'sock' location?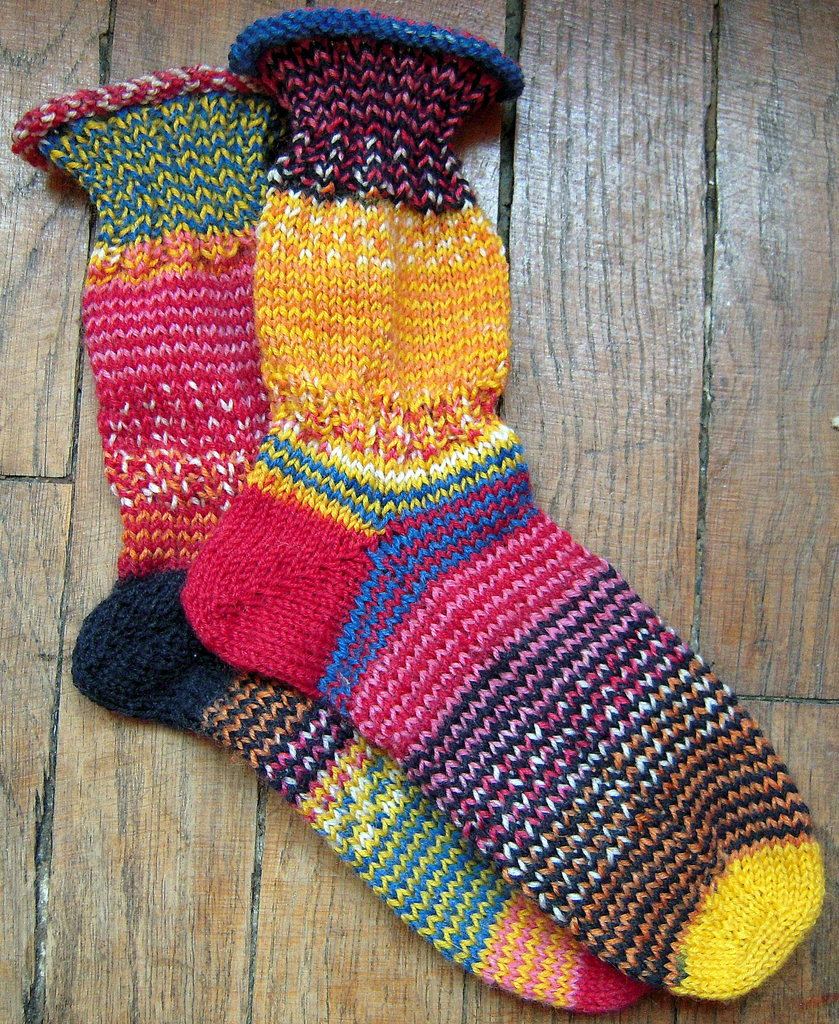
<box>7,61,655,1016</box>
